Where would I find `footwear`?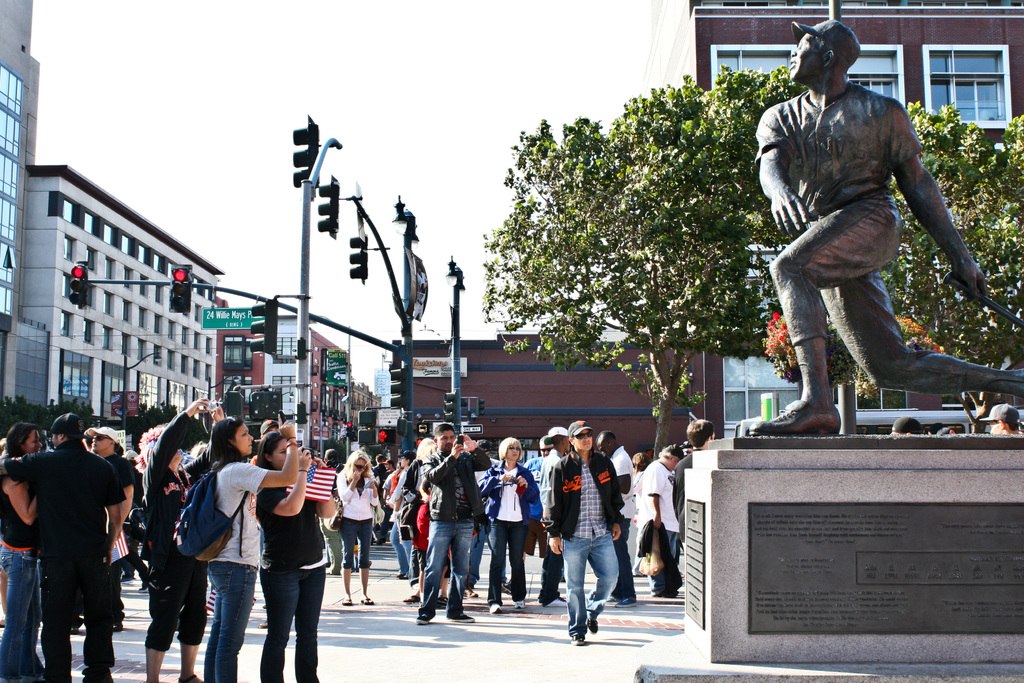
At locate(589, 618, 595, 632).
